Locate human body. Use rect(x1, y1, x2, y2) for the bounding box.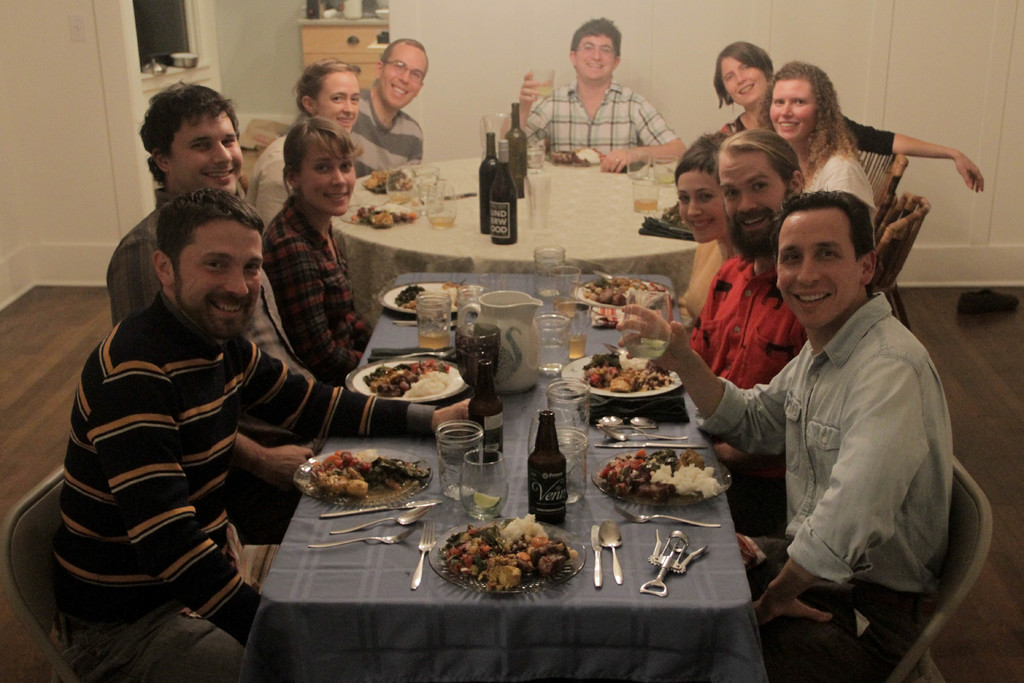
rect(719, 111, 989, 185).
